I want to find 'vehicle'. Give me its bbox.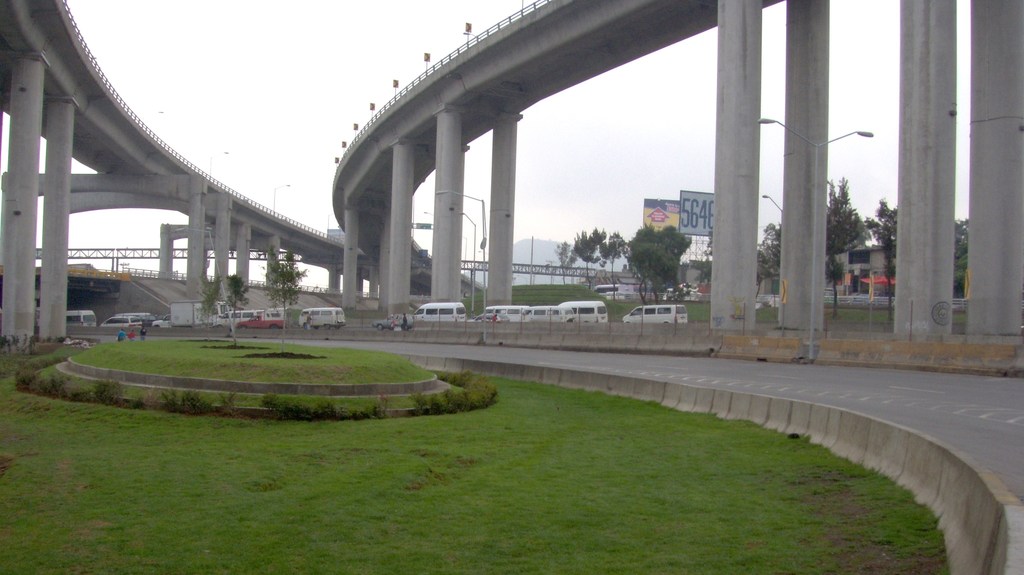
detection(477, 303, 525, 320).
